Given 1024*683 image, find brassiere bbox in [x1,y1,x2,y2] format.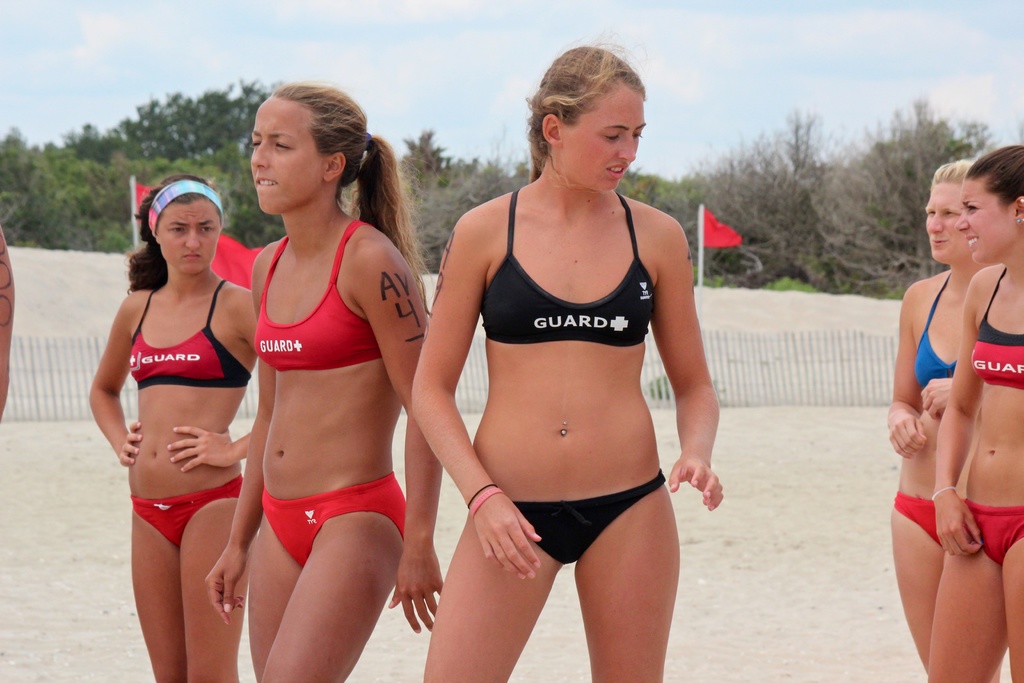
[971,270,1023,391].
